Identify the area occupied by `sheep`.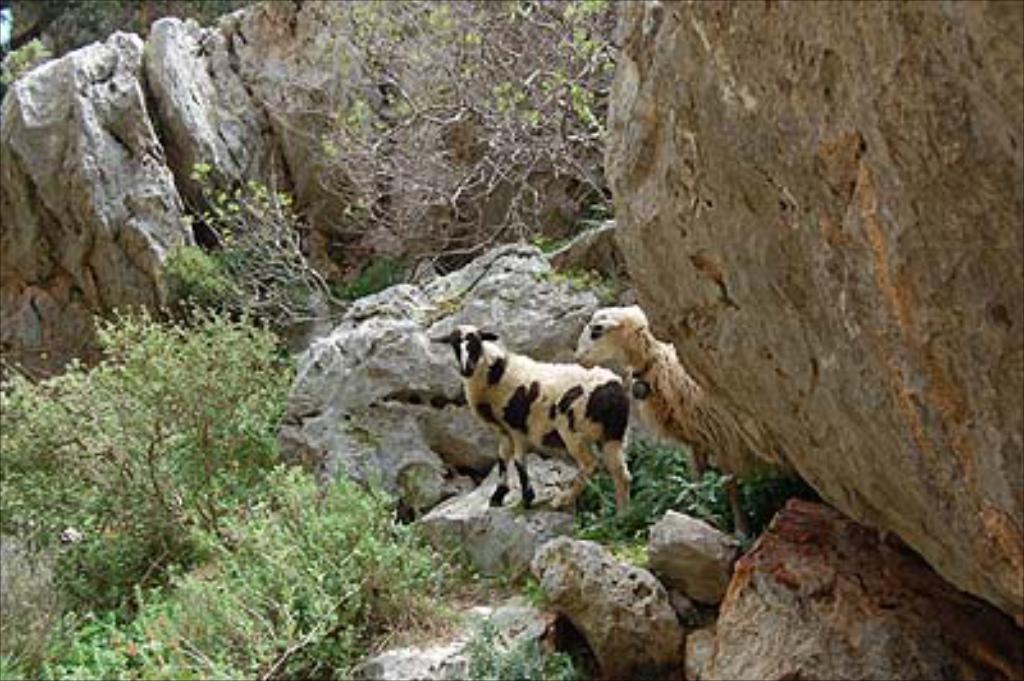
Area: <region>417, 323, 632, 535</region>.
